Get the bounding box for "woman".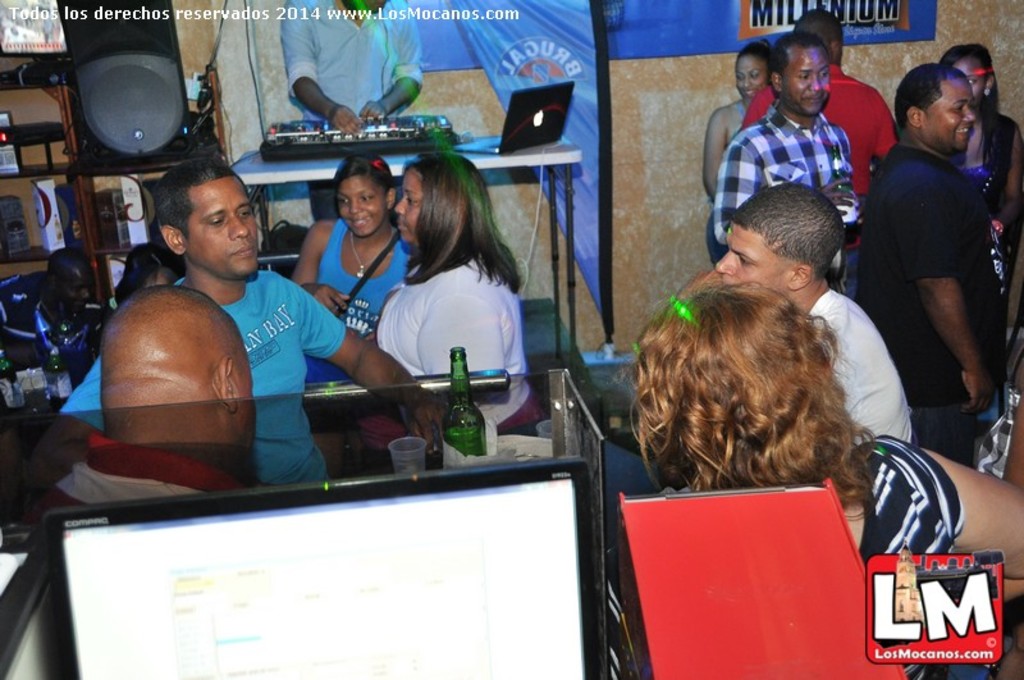
x1=691 y1=36 x2=785 y2=266.
